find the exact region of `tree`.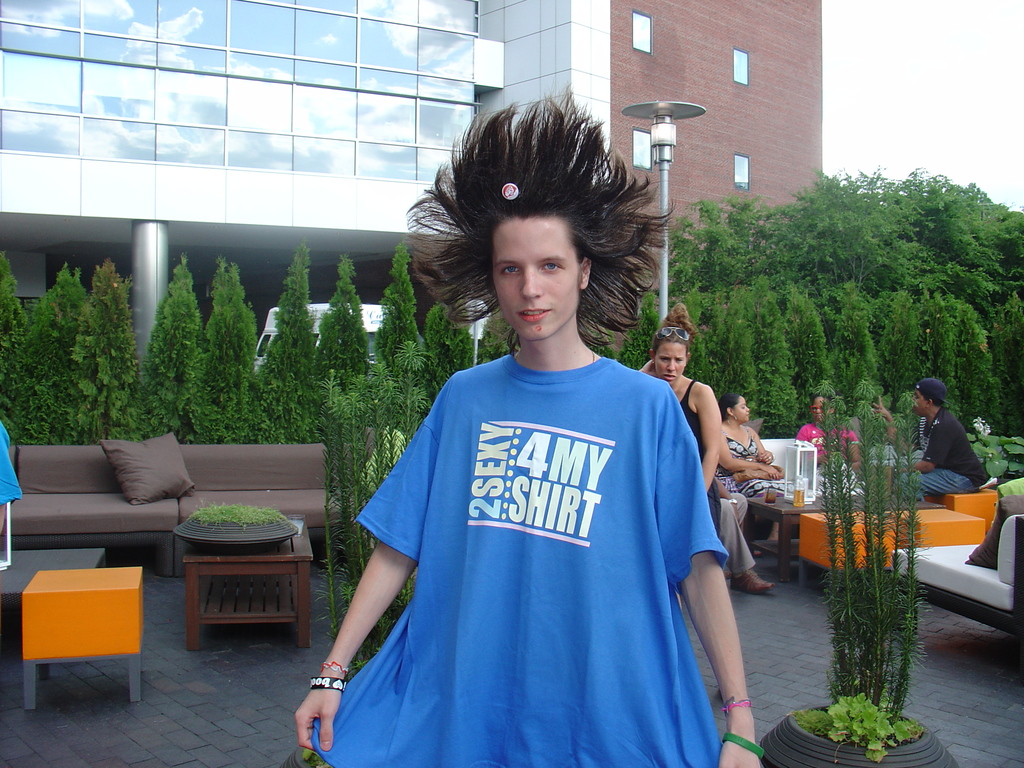
Exact region: locate(200, 252, 261, 449).
